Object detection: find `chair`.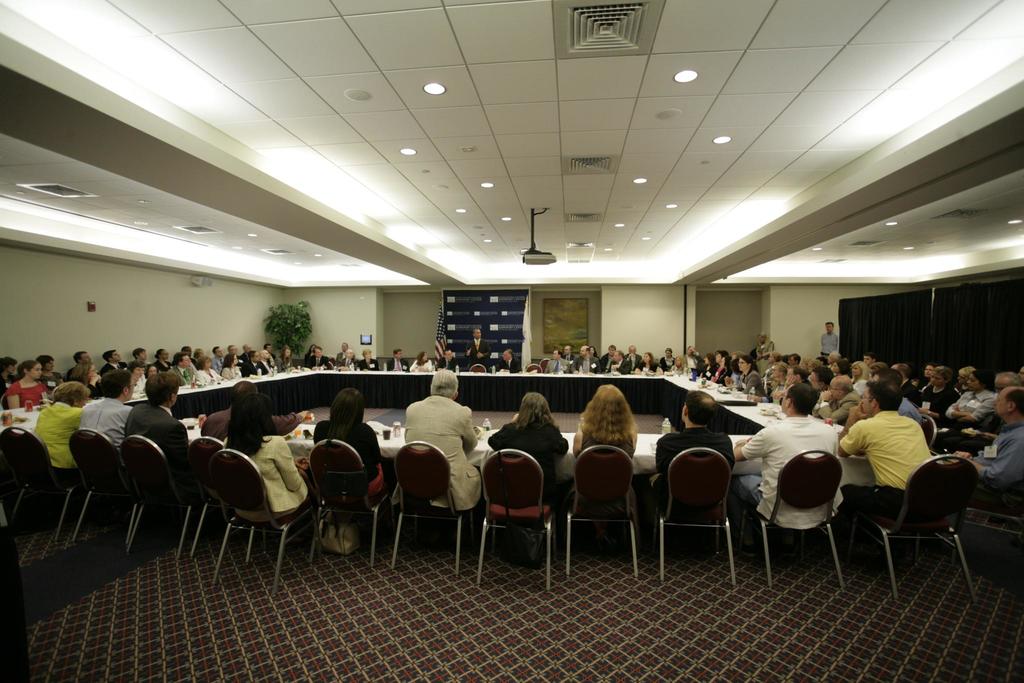
326 362 334 370.
